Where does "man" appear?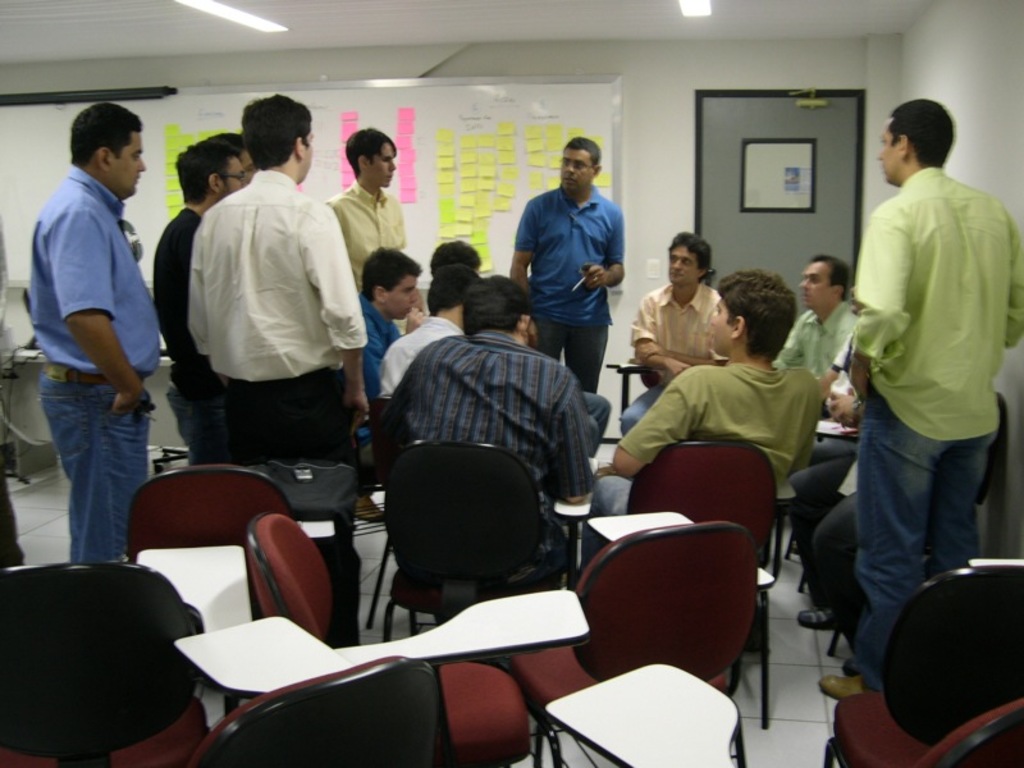
Appears at <box>773,251,859,390</box>.
